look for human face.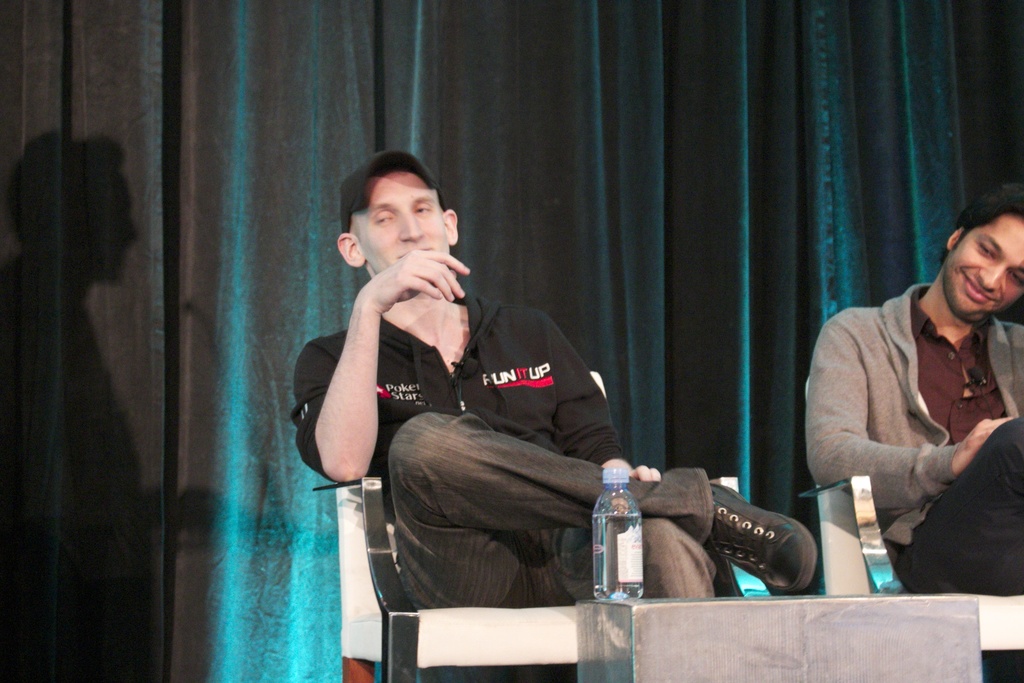
Found: select_region(945, 213, 1023, 320).
